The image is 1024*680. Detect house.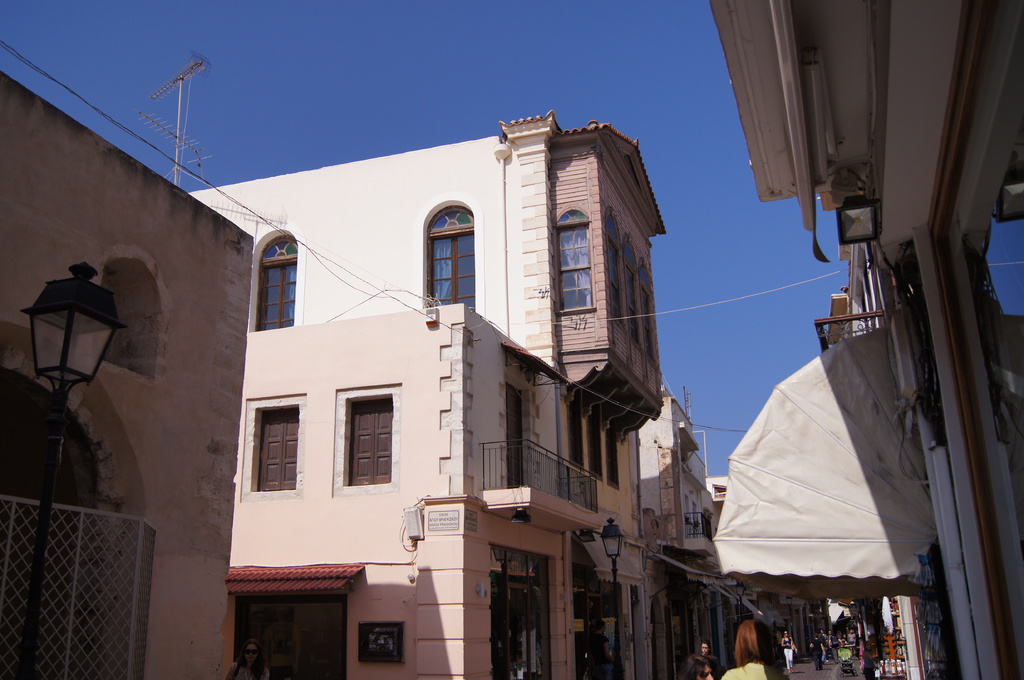
Detection: [x1=189, y1=109, x2=668, y2=679].
